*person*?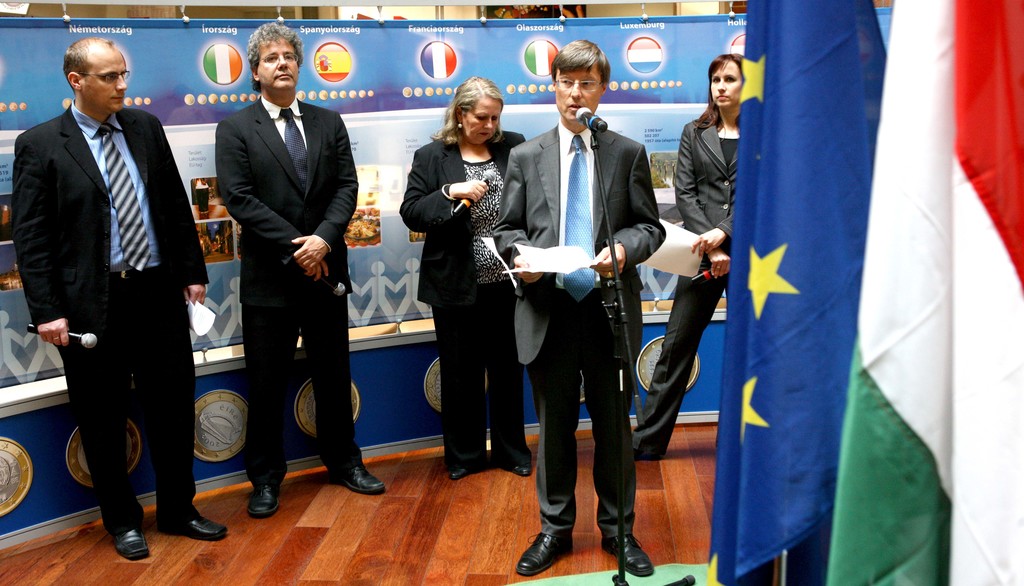
pyautogui.locateOnScreen(214, 41, 388, 517)
